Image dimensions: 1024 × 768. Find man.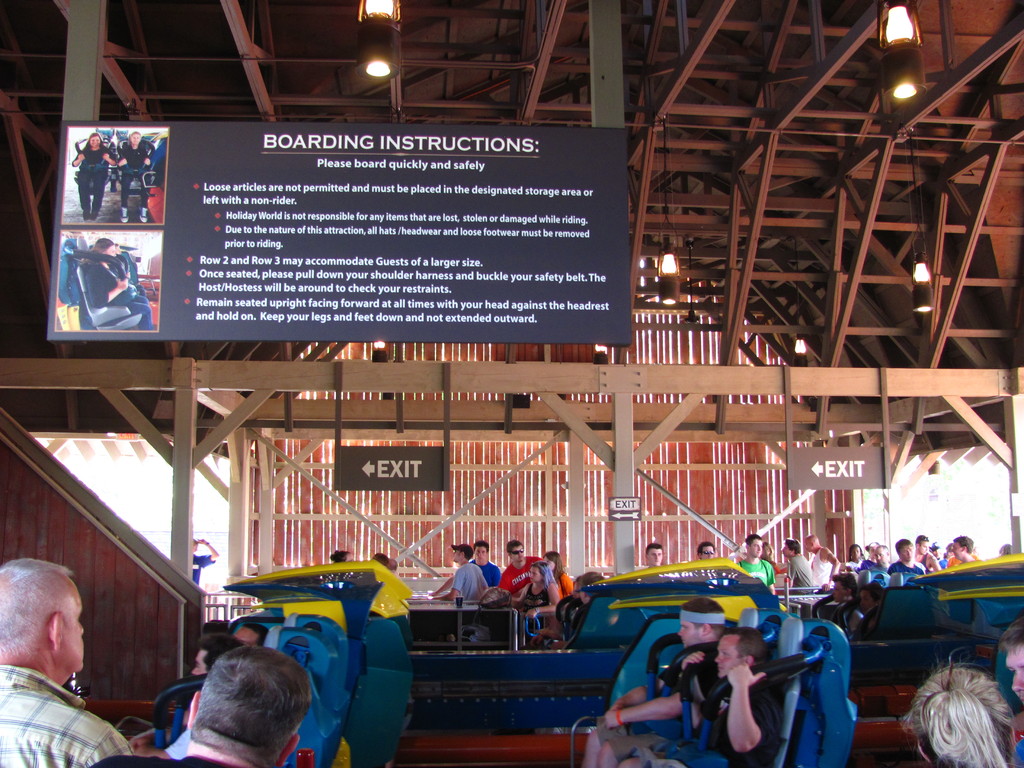
<region>914, 531, 944, 574</region>.
